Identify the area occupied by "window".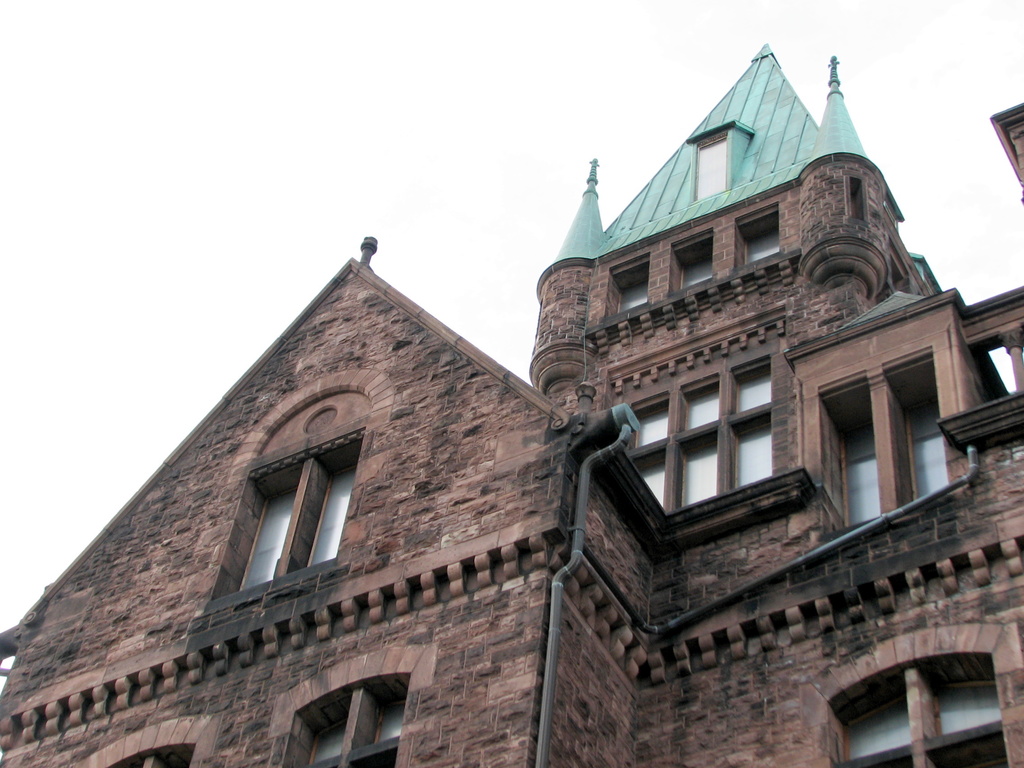
Area: select_region(113, 741, 192, 767).
